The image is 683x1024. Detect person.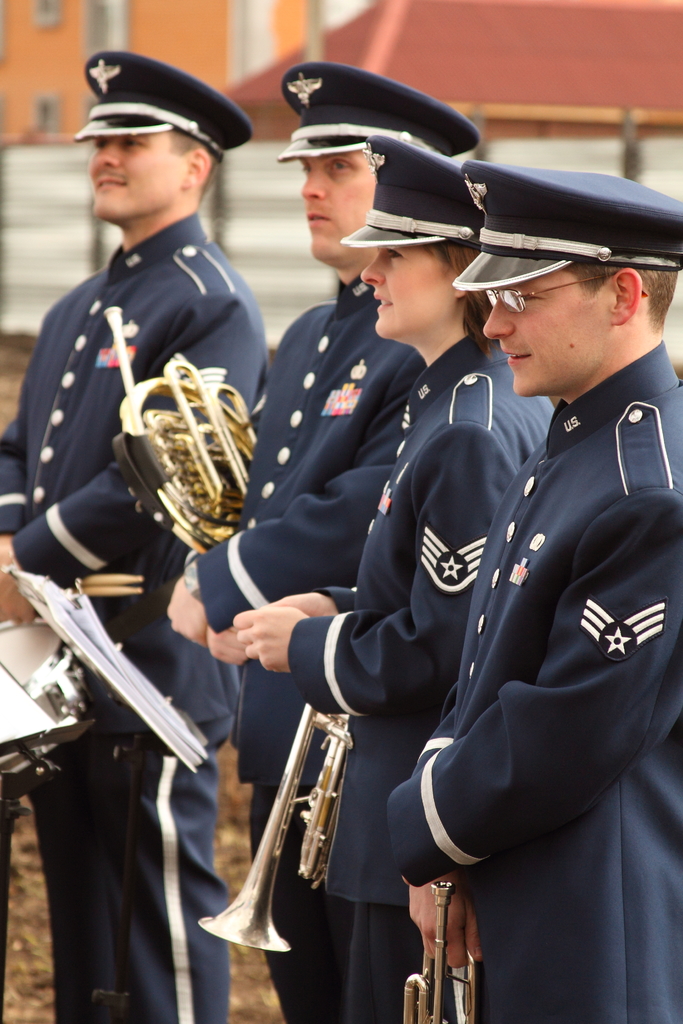
Detection: (0,49,269,1023).
